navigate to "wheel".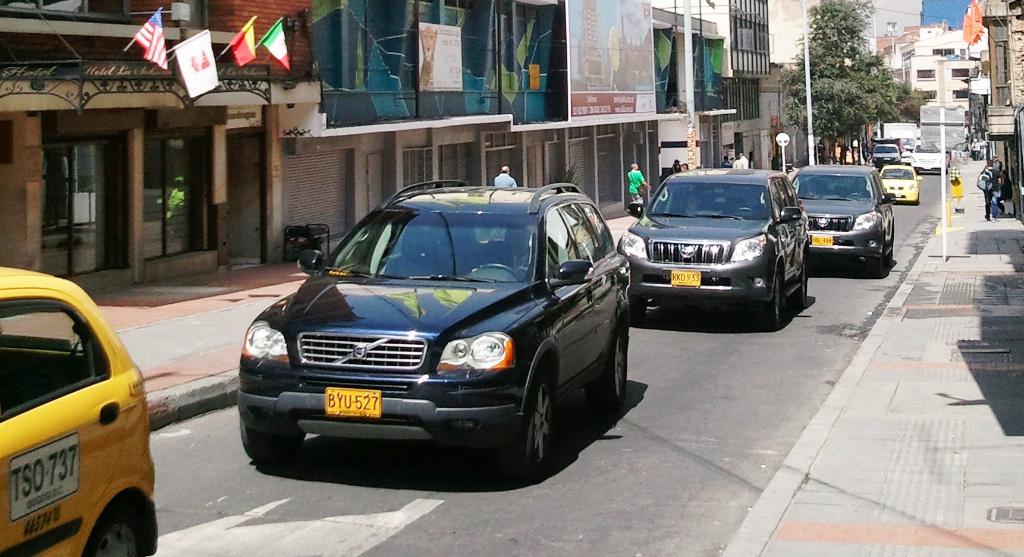
Navigation target: select_region(865, 257, 883, 281).
